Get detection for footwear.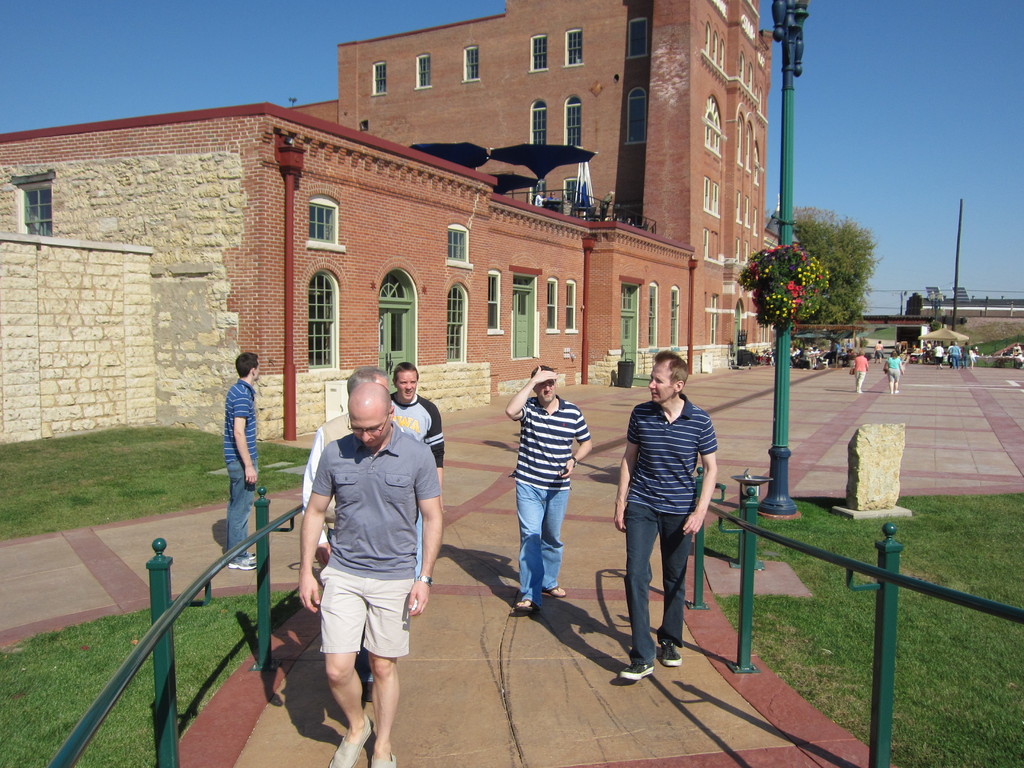
Detection: select_region(327, 716, 376, 767).
